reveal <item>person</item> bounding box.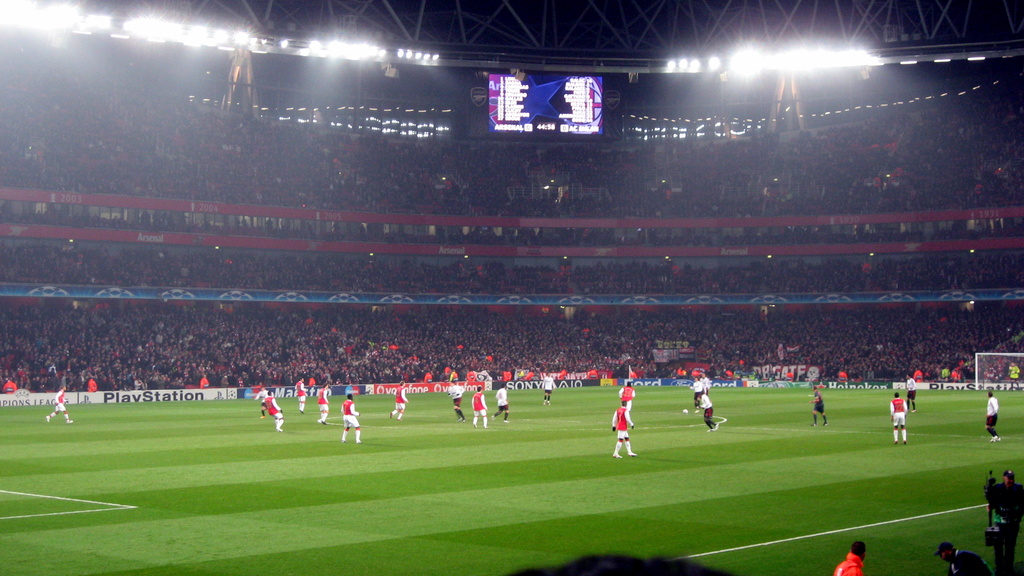
Revealed: <region>458, 369, 500, 436</region>.
